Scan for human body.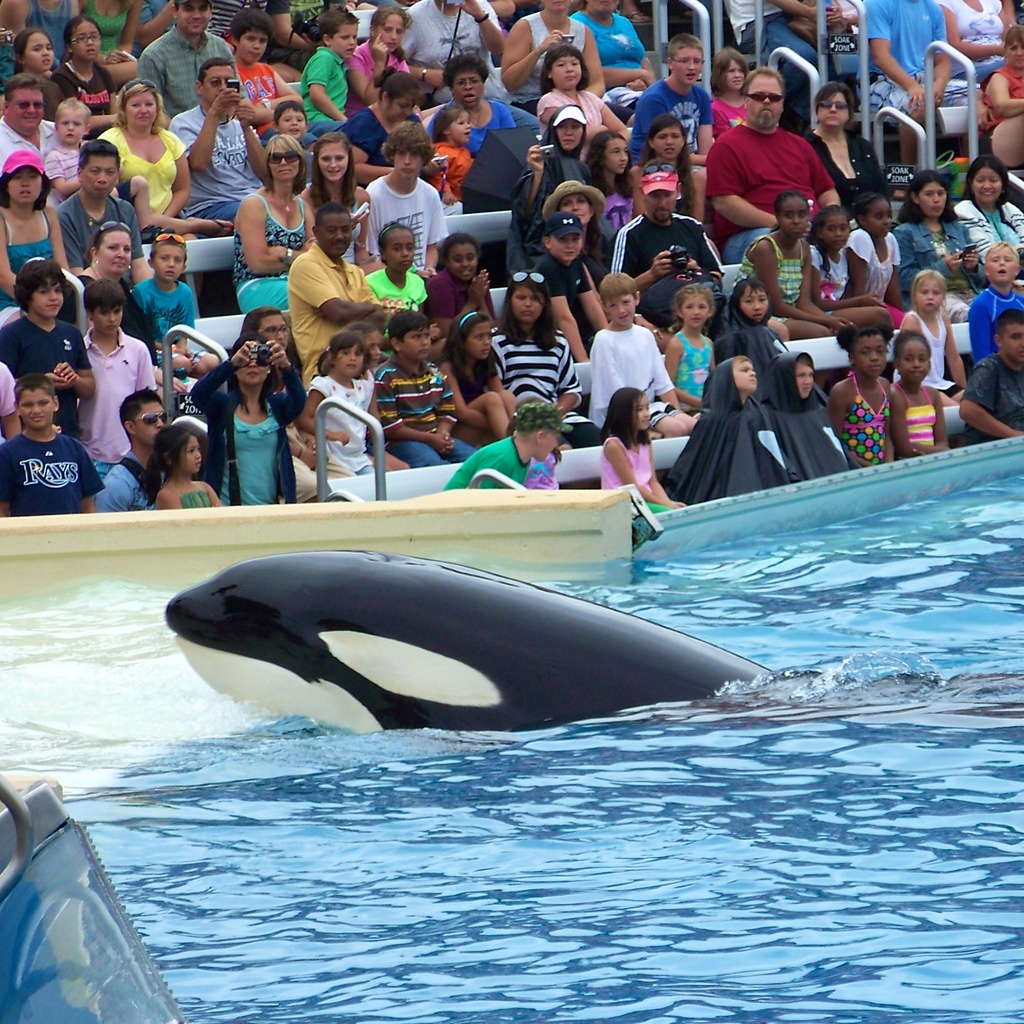
Scan result: select_region(887, 332, 948, 460).
